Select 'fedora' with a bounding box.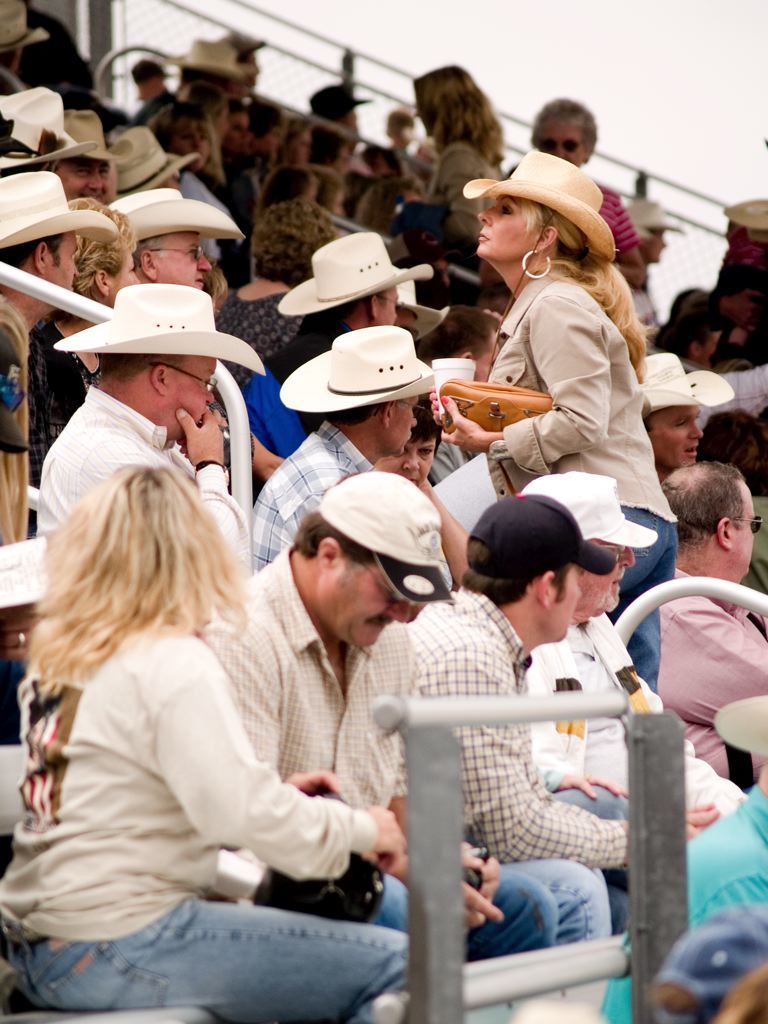
box(0, 82, 103, 171).
